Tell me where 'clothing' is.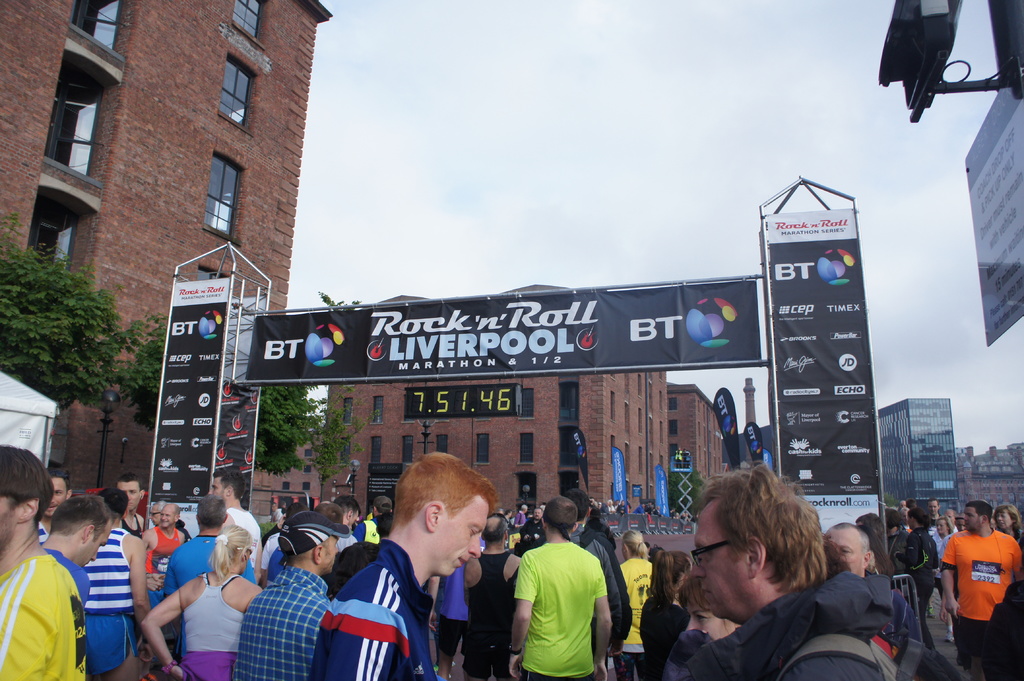
'clothing' is at box=[0, 550, 88, 680].
